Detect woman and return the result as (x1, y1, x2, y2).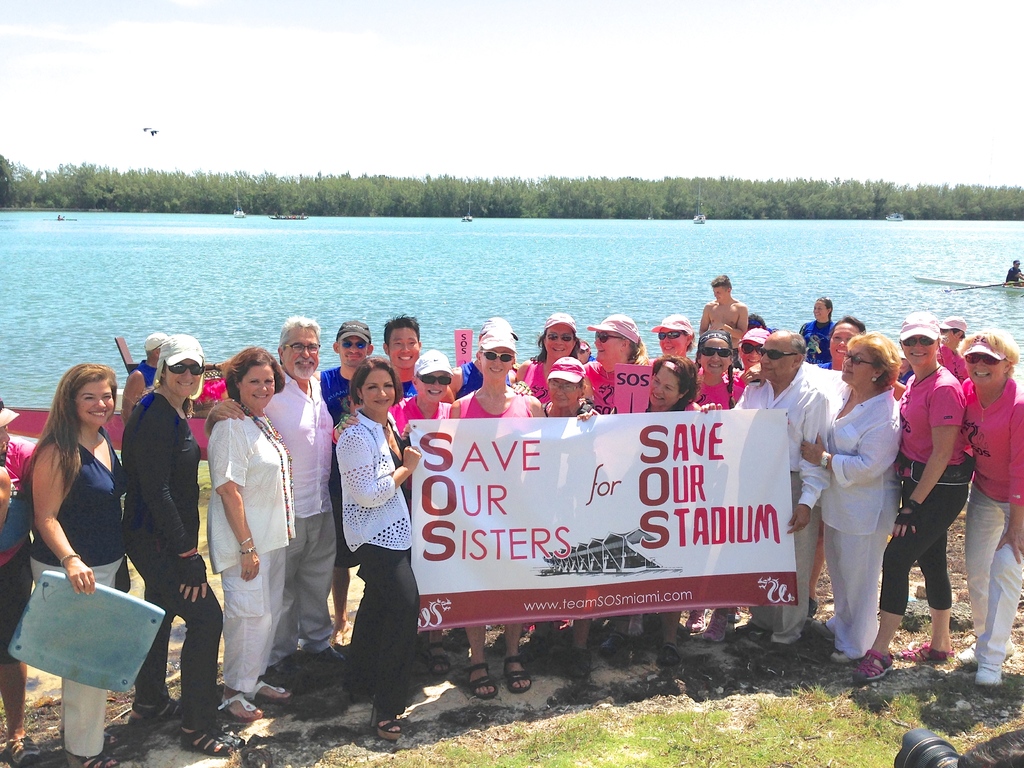
(838, 310, 973, 688).
